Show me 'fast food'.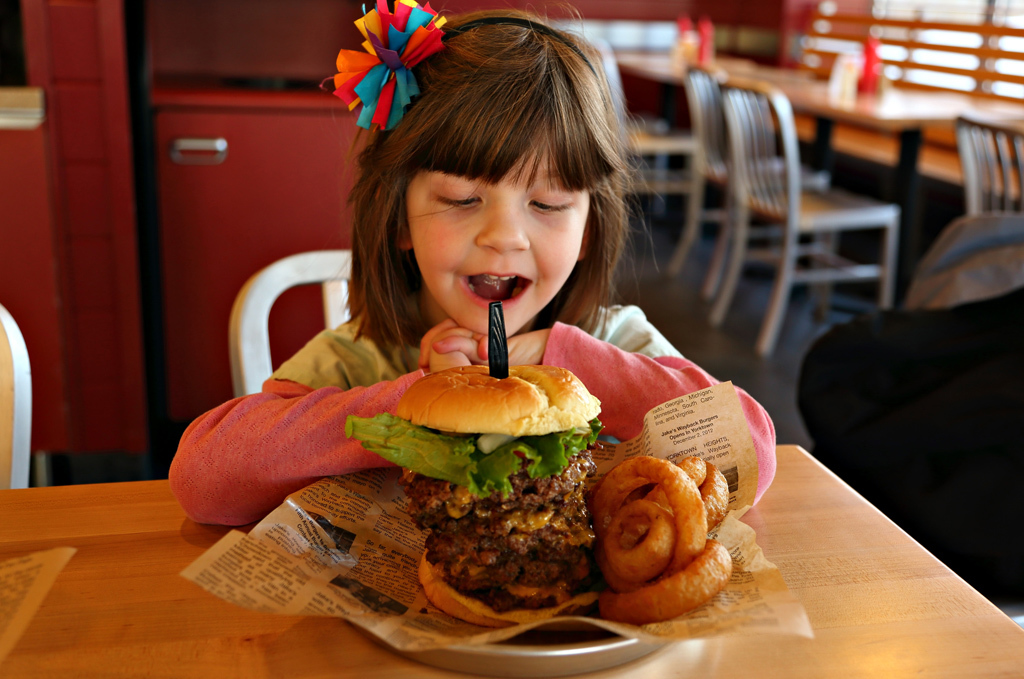
'fast food' is here: (599, 448, 740, 597).
